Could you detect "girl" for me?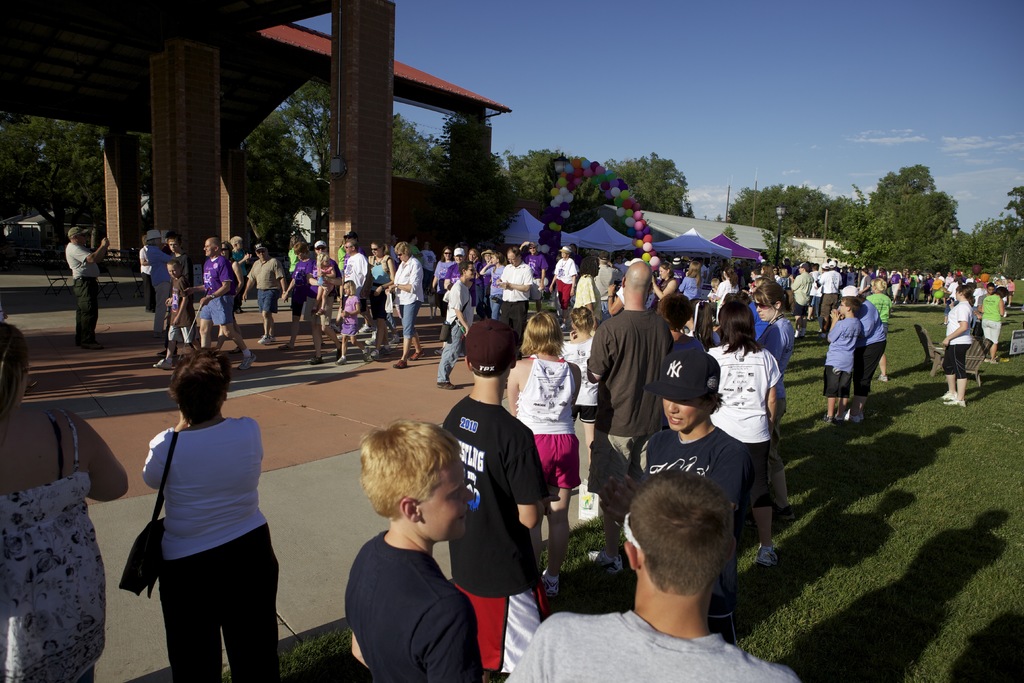
Detection result: x1=717 y1=269 x2=732 y2=297.
